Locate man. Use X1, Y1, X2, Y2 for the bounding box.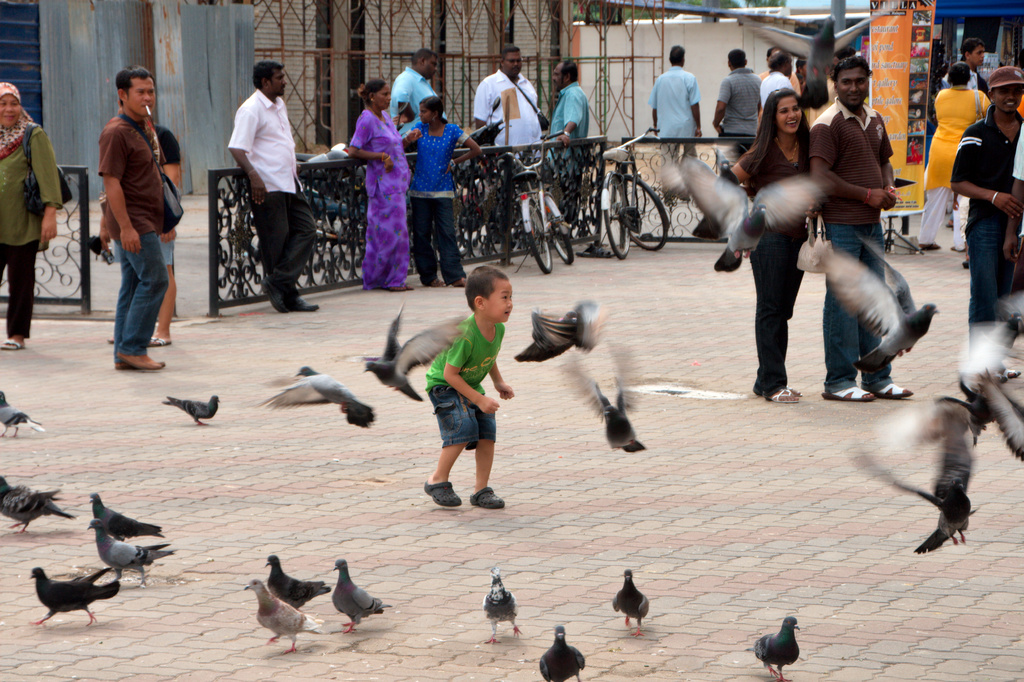
228, 61, 318, 315.
